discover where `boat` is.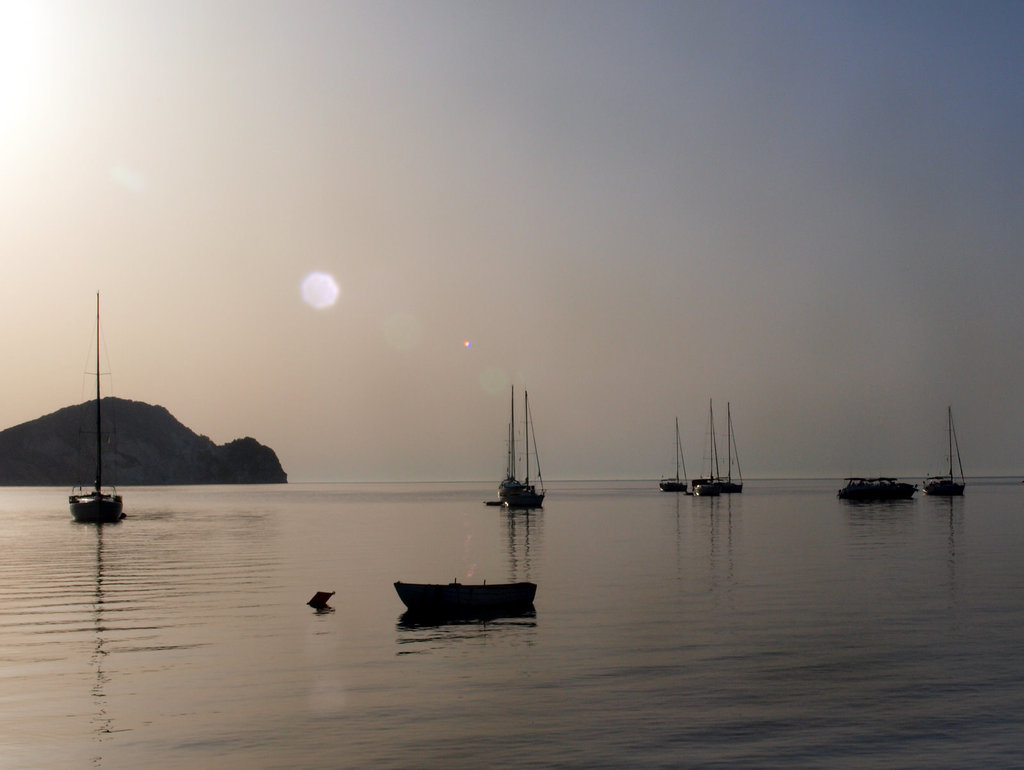
Discovered at 372:566:543:629.
